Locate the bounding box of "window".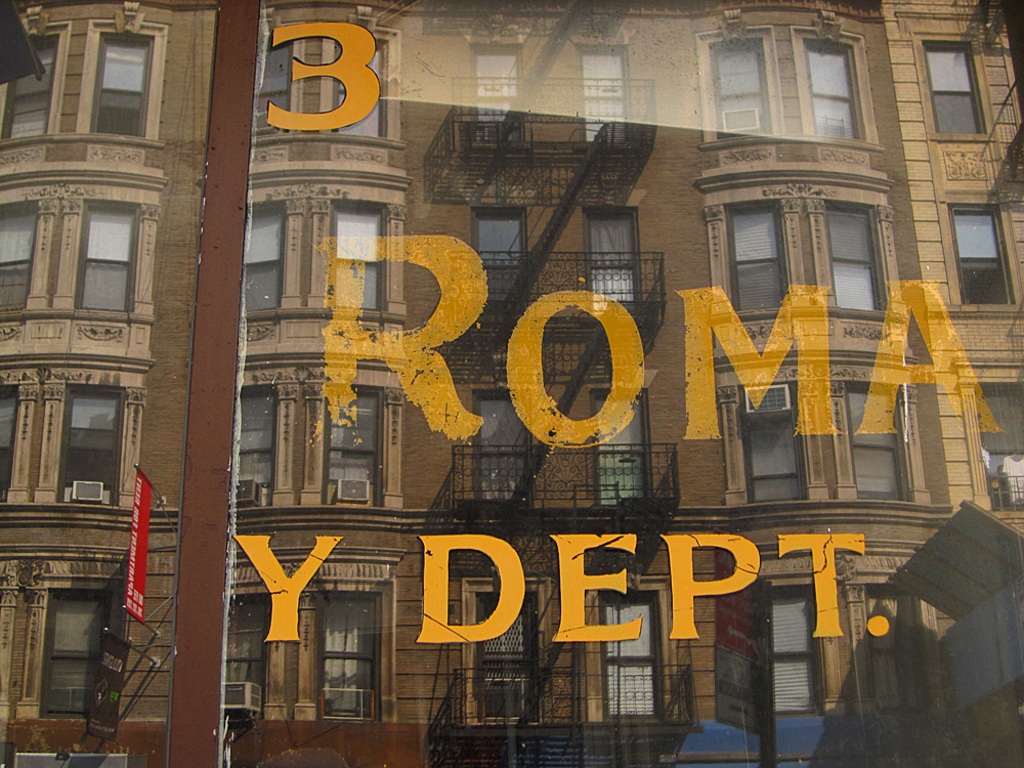
Bounding box: 253,30,289,136.
